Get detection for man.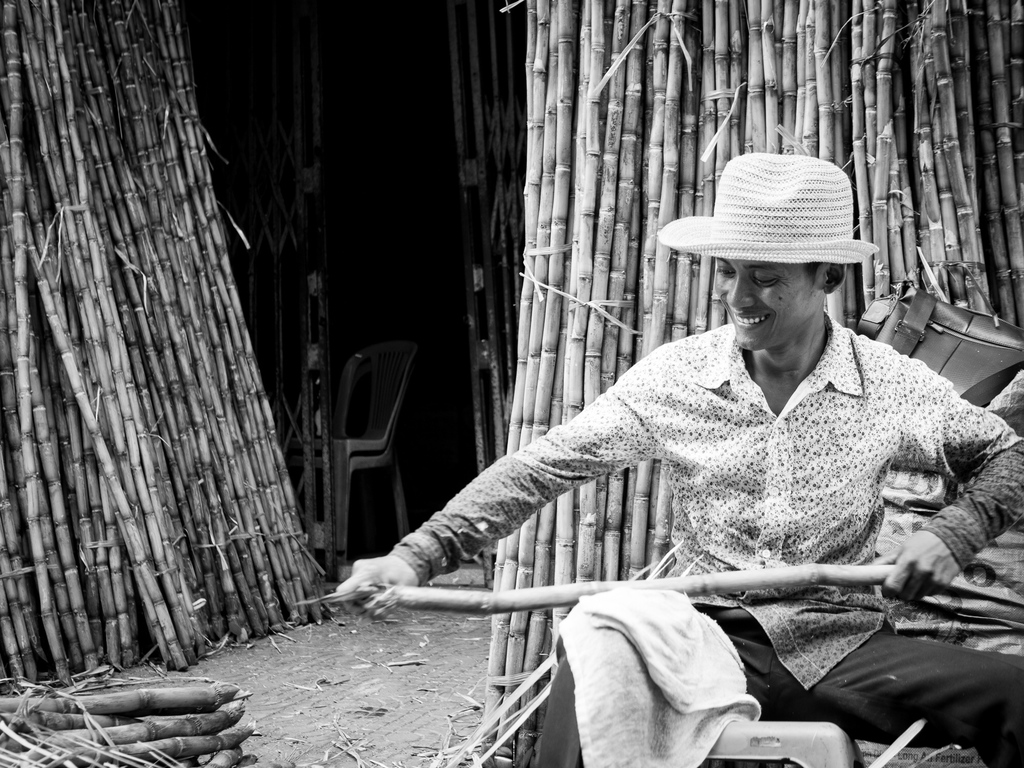
Detection: pyautogui.locateOnScreen(420, 184, 1002, 725).
